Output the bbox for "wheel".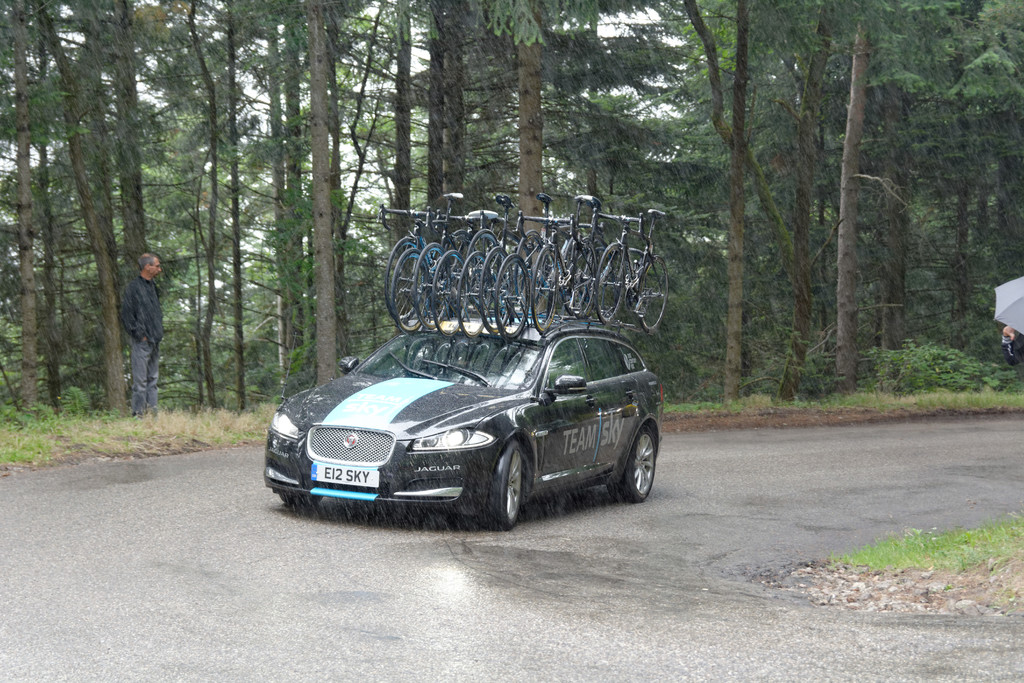
[479, 247, 514, 334].
